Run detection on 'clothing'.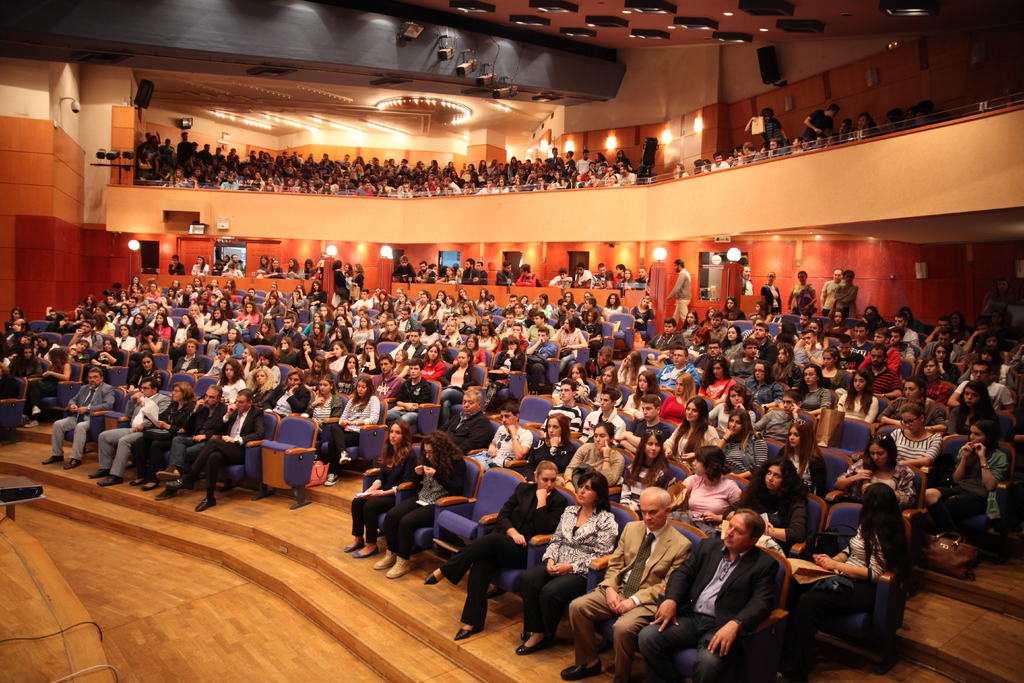
Result: BBox(519, 572, 577, 648).
